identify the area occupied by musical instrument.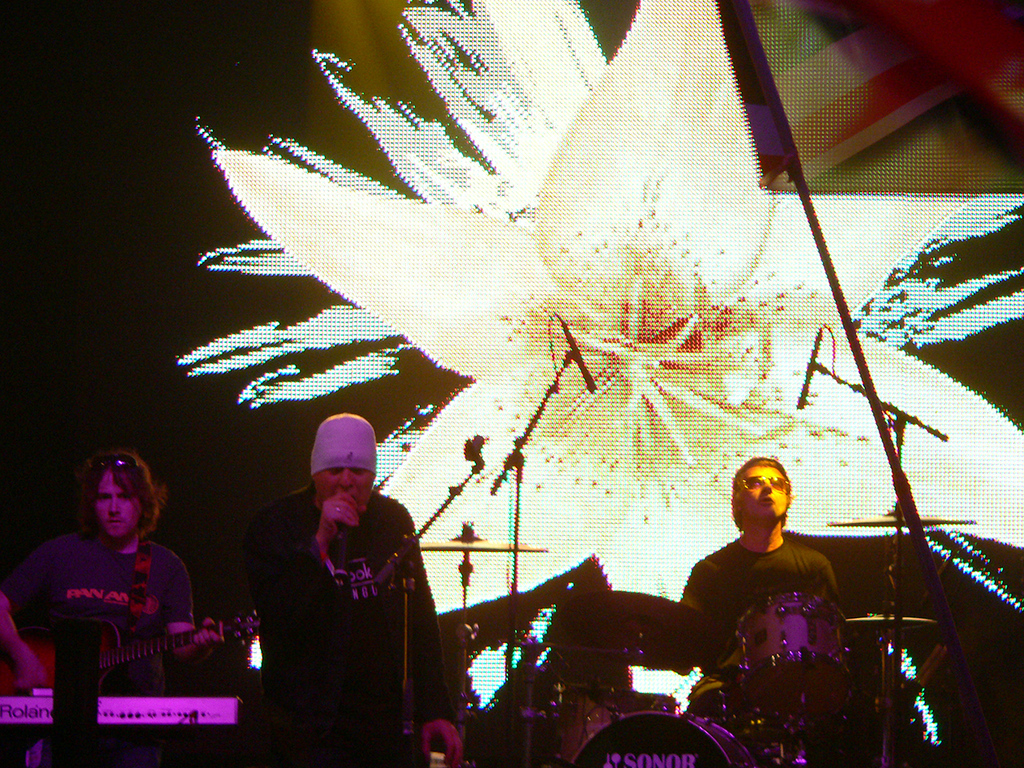
Area: box=[422, 534, 551, 558].
